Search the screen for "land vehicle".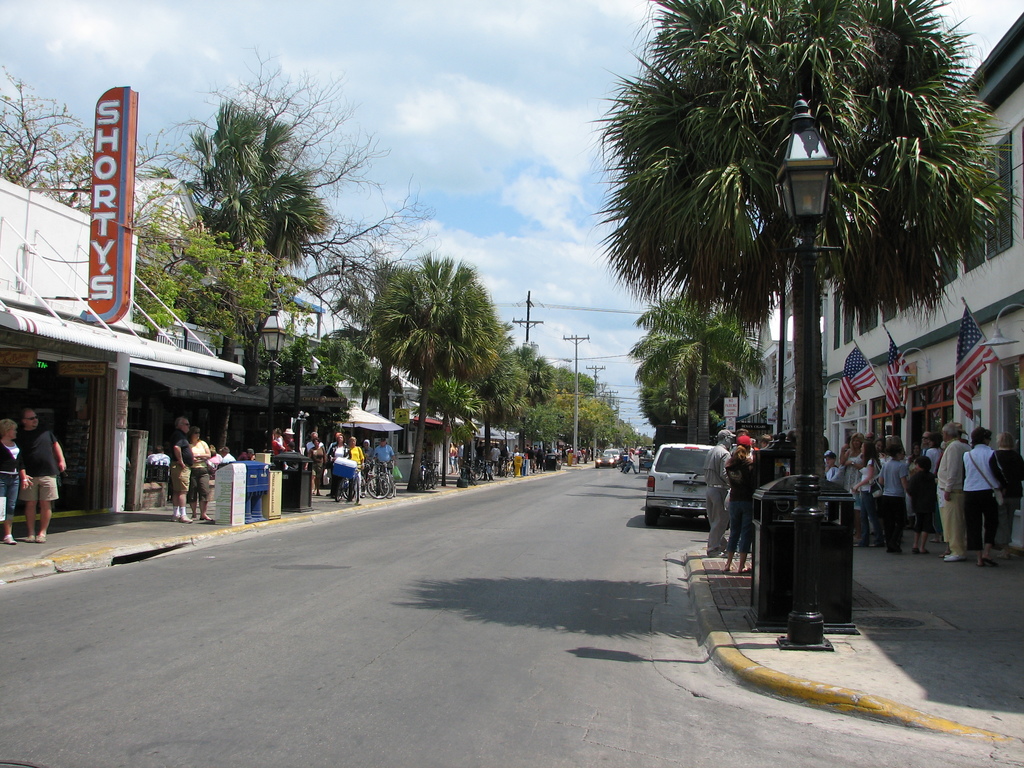
Found at detection(350, 468, 362, 498).
